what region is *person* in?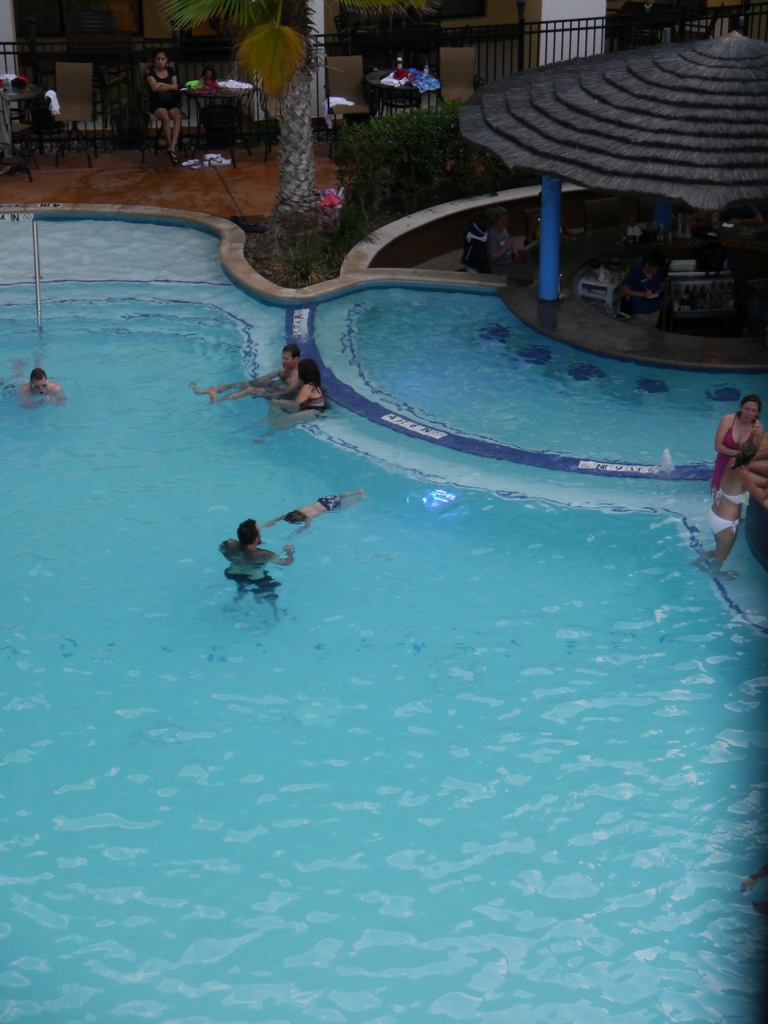
[x1=188, y1=339, x2=305, y2=403].
